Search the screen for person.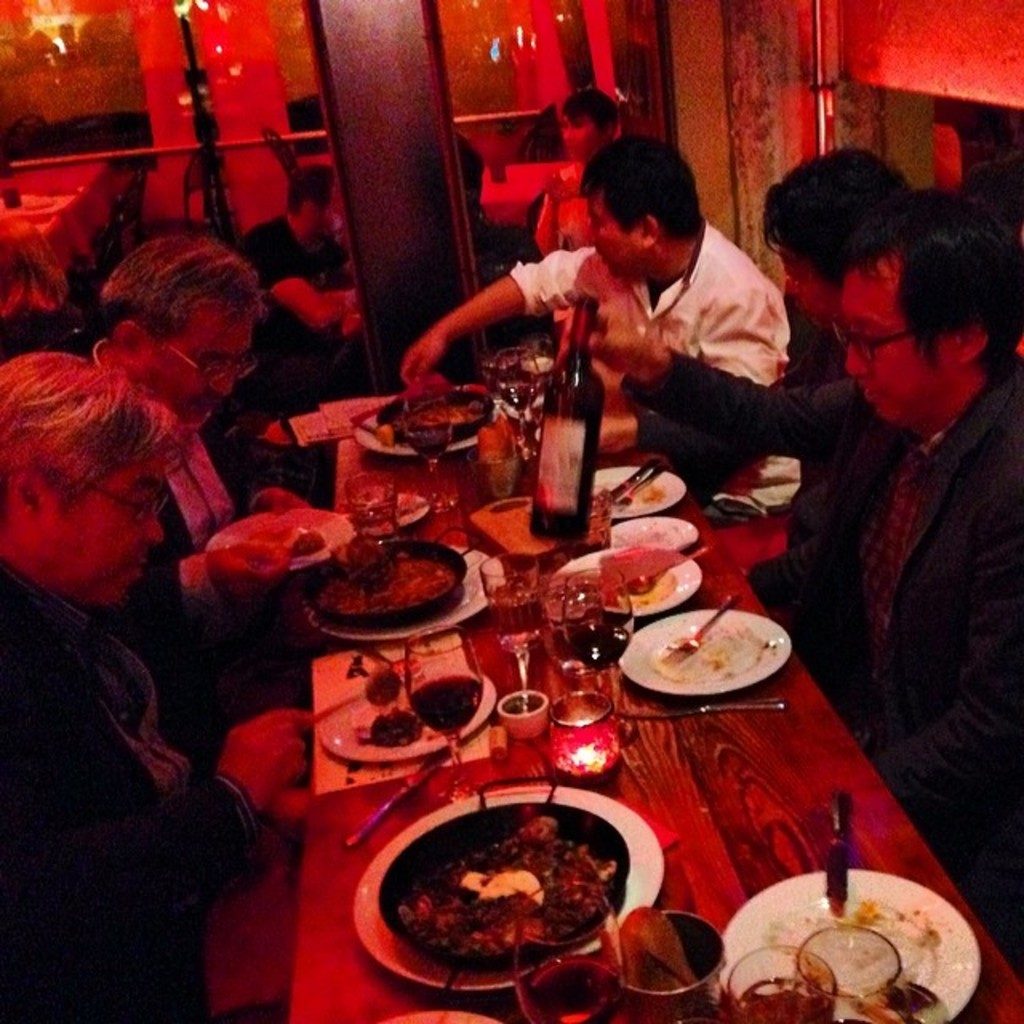
Found at Rect(0, 346, 318, 1022).
